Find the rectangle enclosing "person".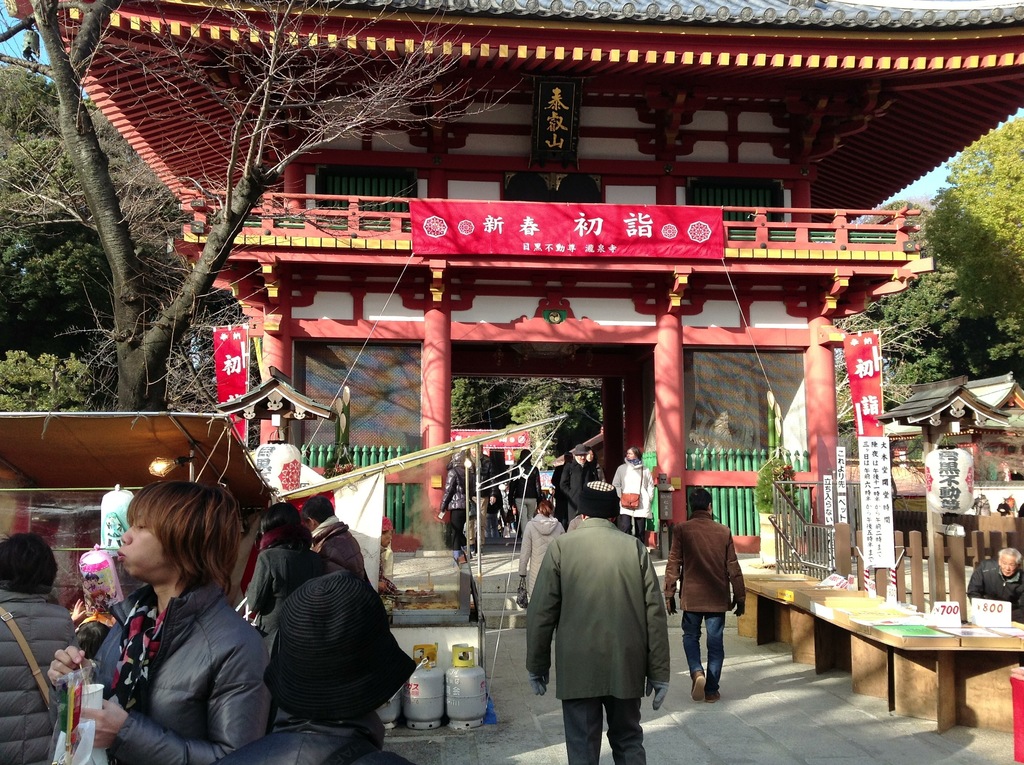
box=[241, 501, 319, 637].
